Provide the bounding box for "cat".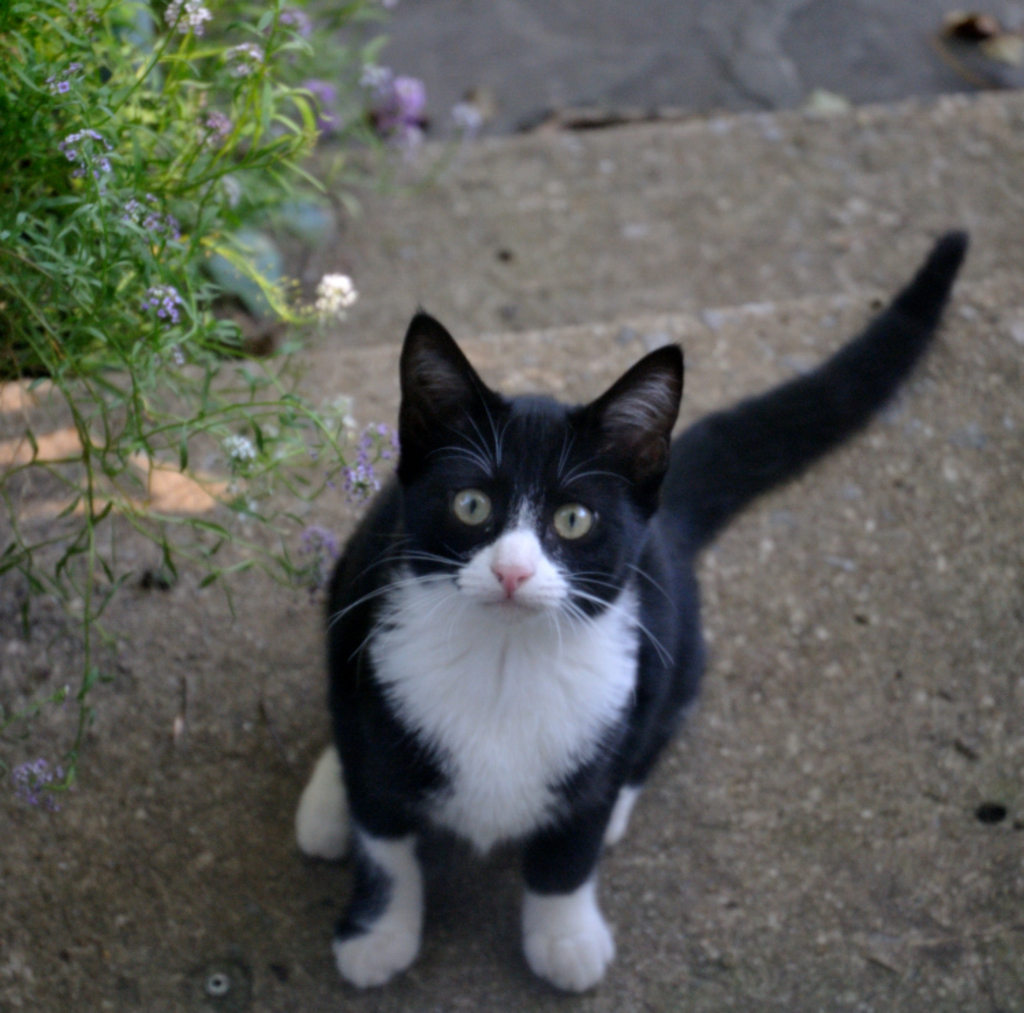
detection(292, 228, 967, 991).
